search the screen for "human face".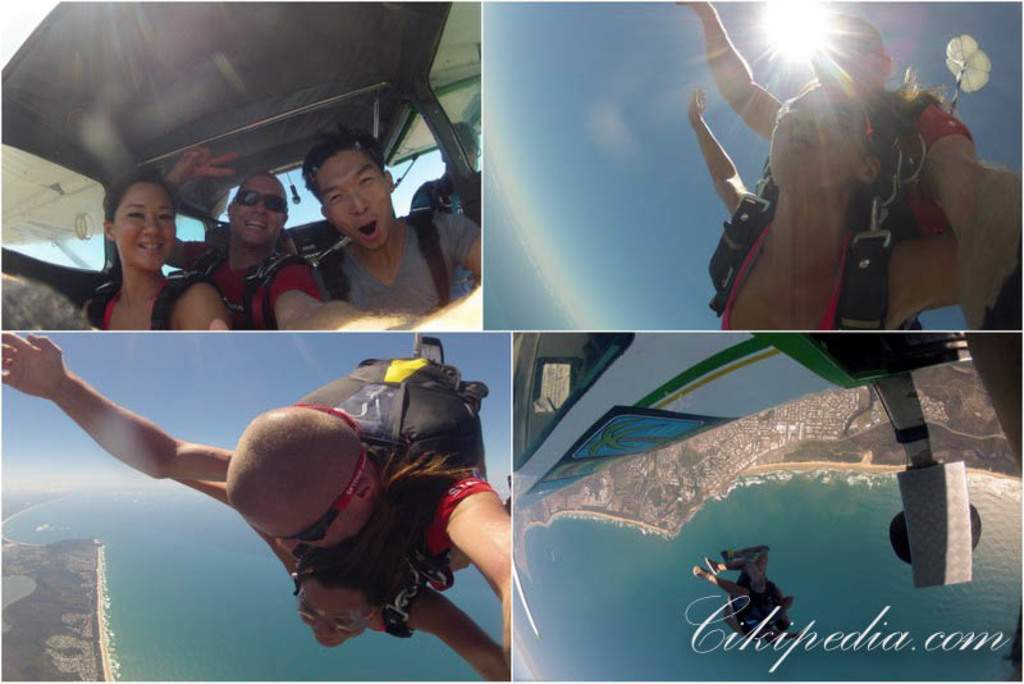
Found at 769 83 868 192.
